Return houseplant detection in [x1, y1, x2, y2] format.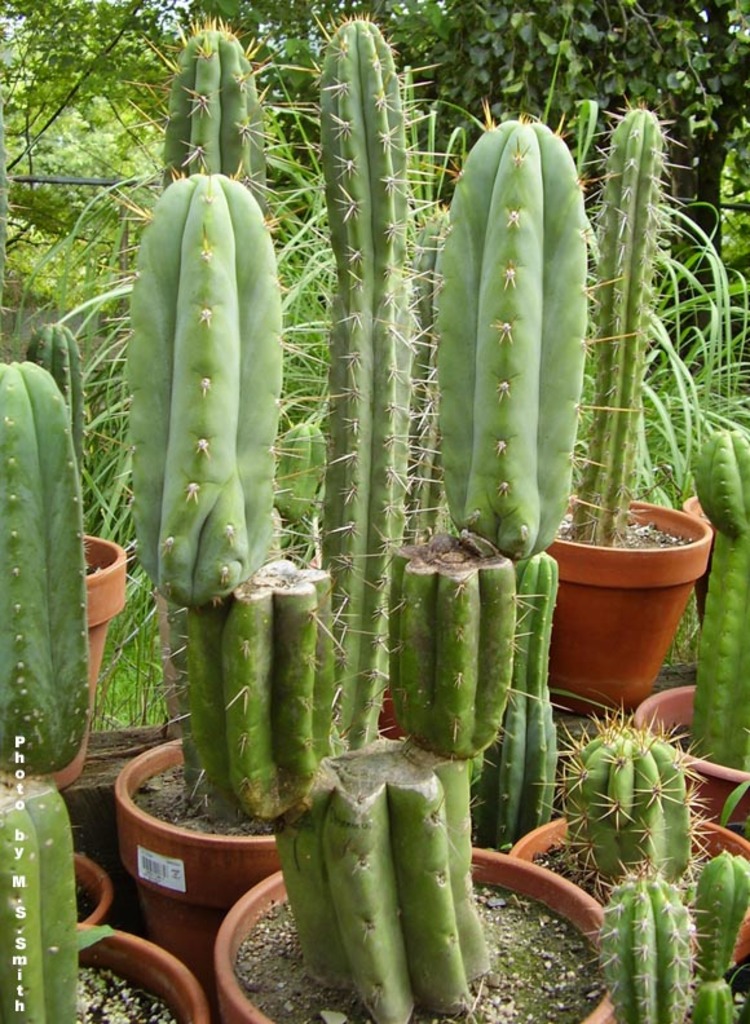
[626, 429, 749, 833].
